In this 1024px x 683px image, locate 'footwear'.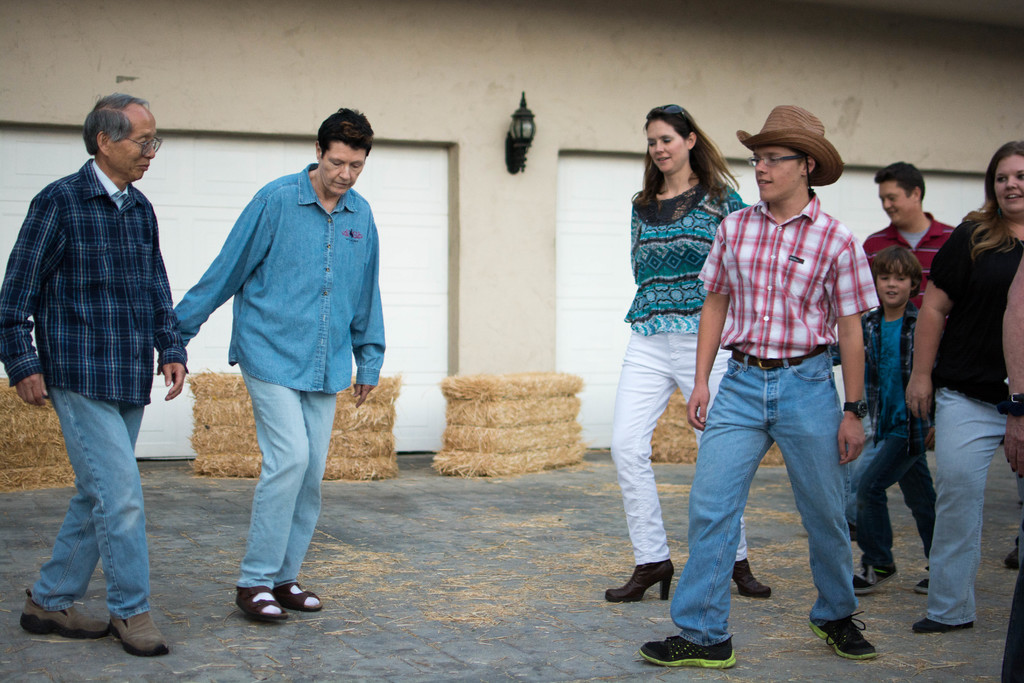
Bounding box: (left=854, top=564, right=893, bottom=591).
